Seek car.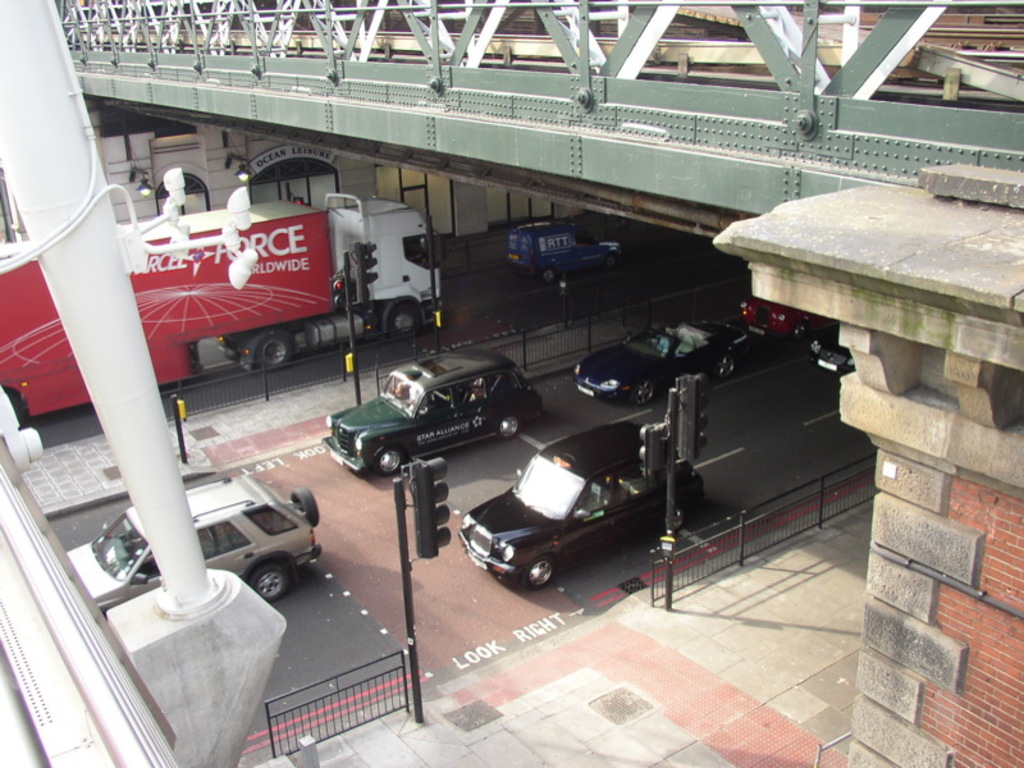
select_region(803, 328, 858, 374).
